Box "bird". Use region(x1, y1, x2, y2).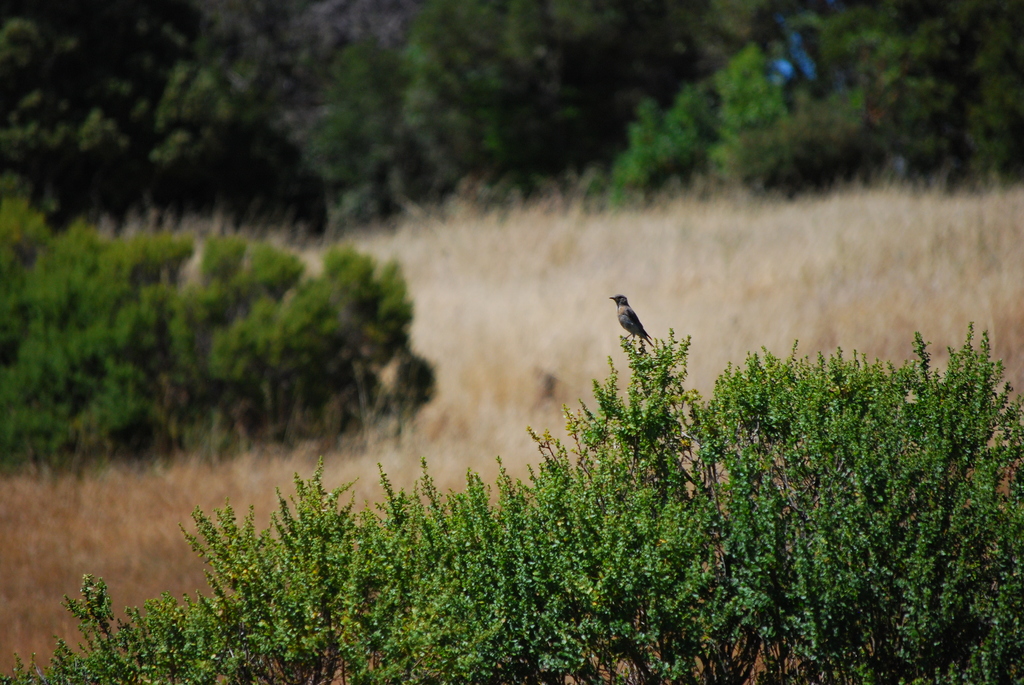
region(607, 288, 655, 345).
